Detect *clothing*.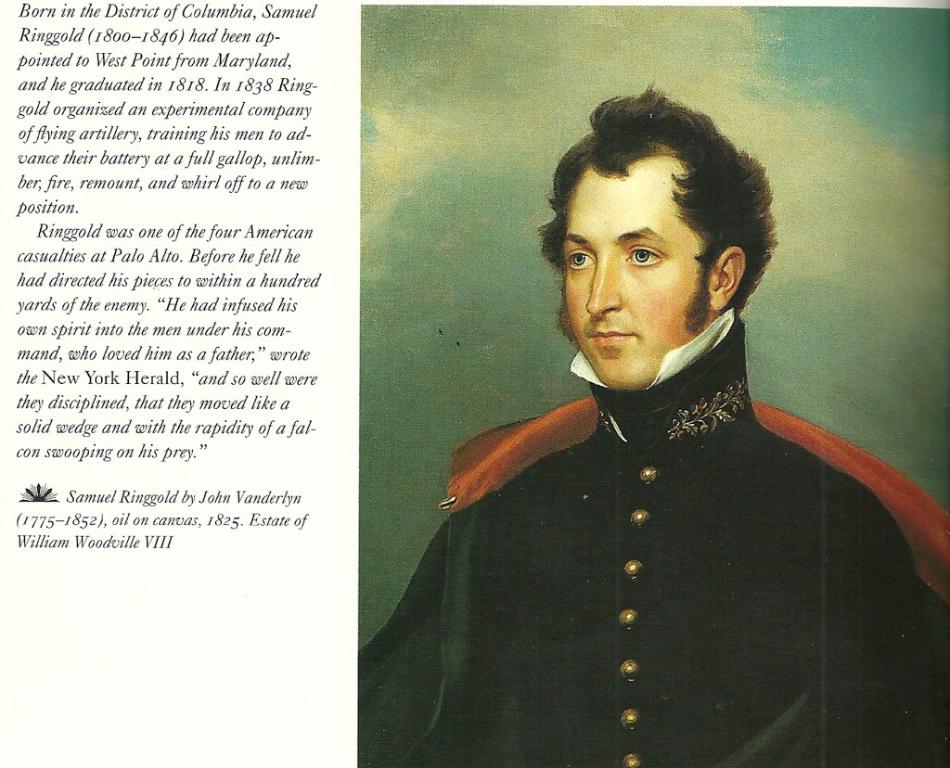
Detected at x1=329, y1=356, x2=949, y2=767.
